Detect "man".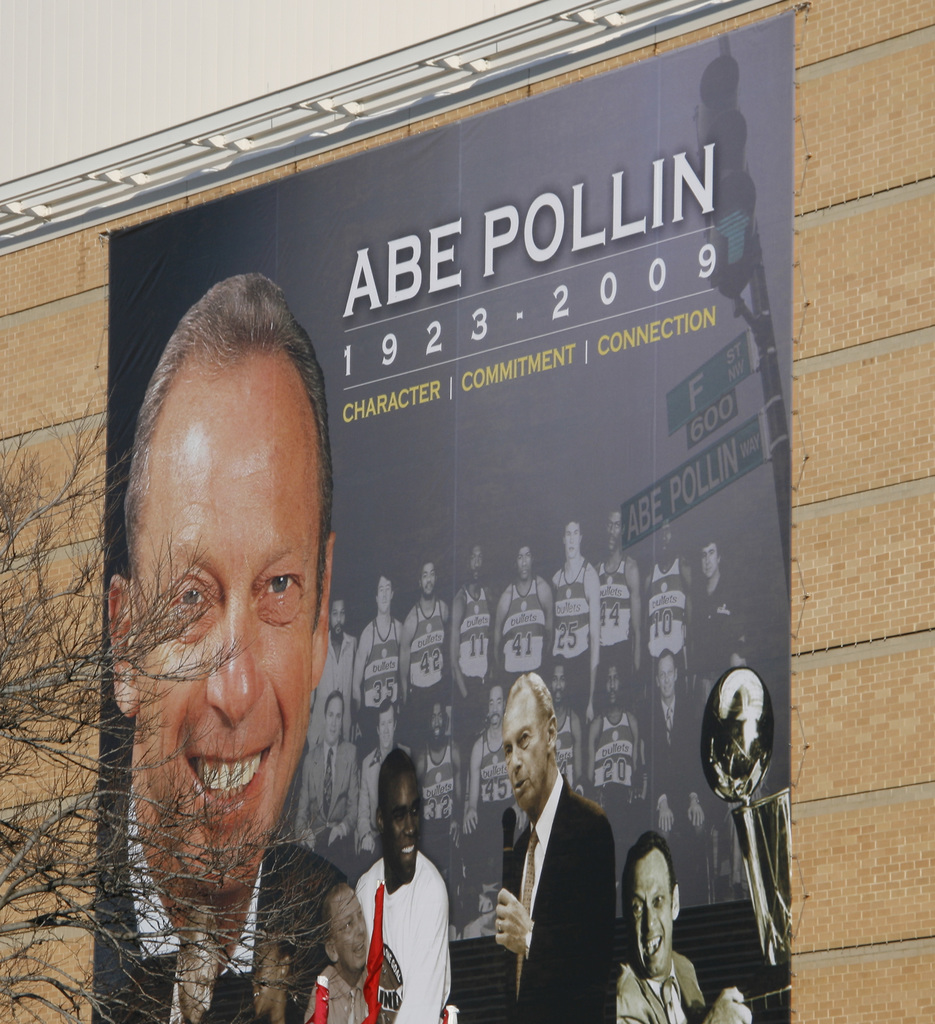
Detected at BBox(343, 730, 459, 1023).
